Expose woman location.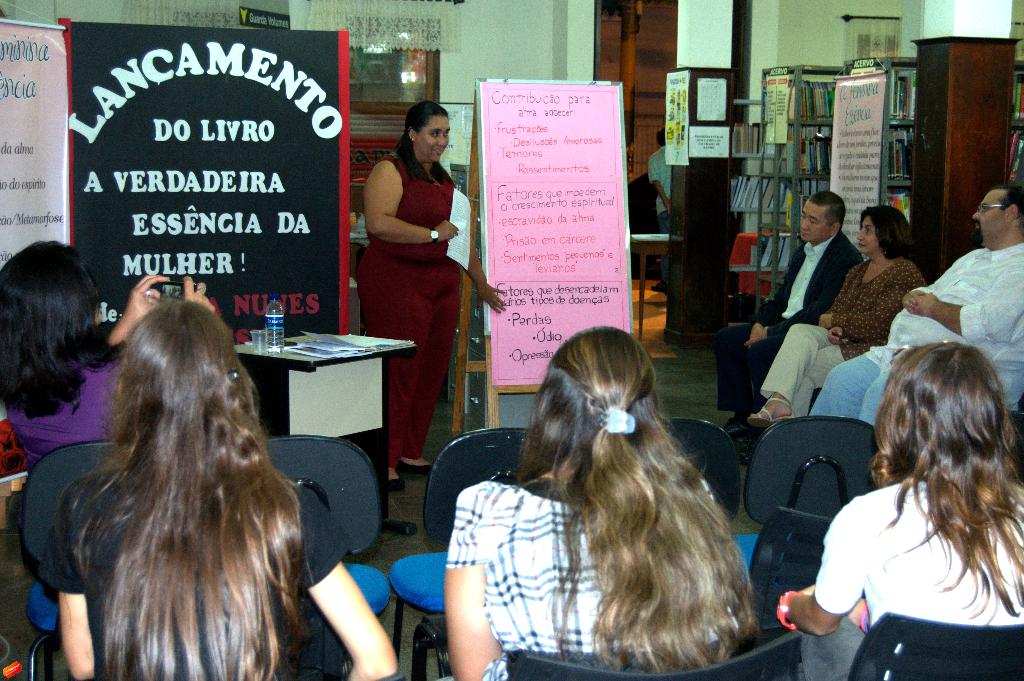
Exposed at (x1=44, y1=292, x2=401, y2=680).
